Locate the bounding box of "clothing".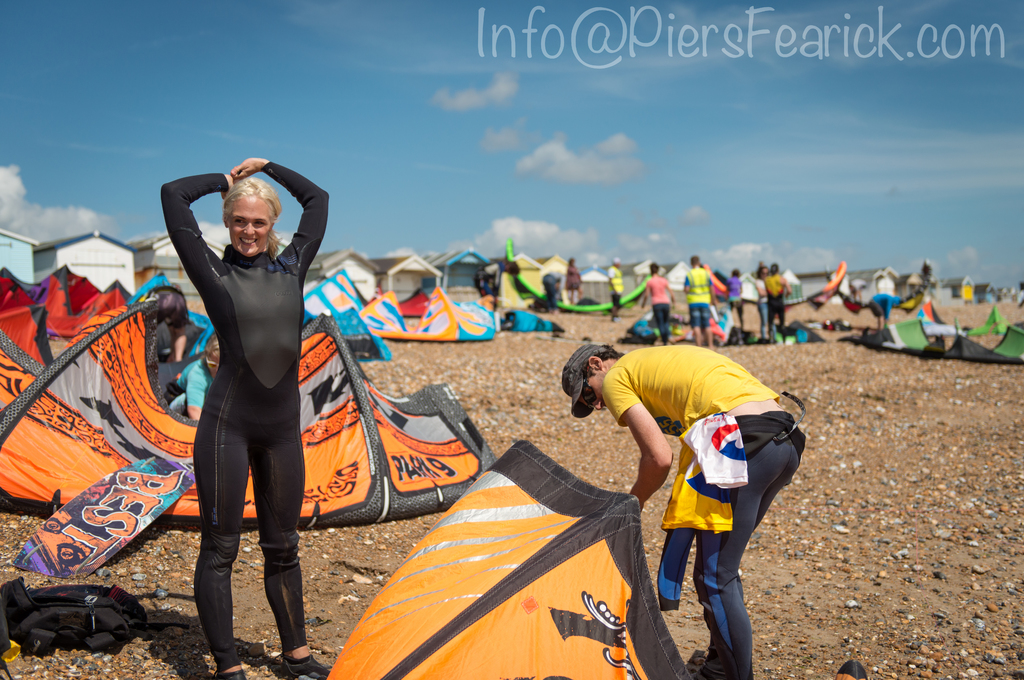
Bounding box: <box>639,275,671,341</box>.
